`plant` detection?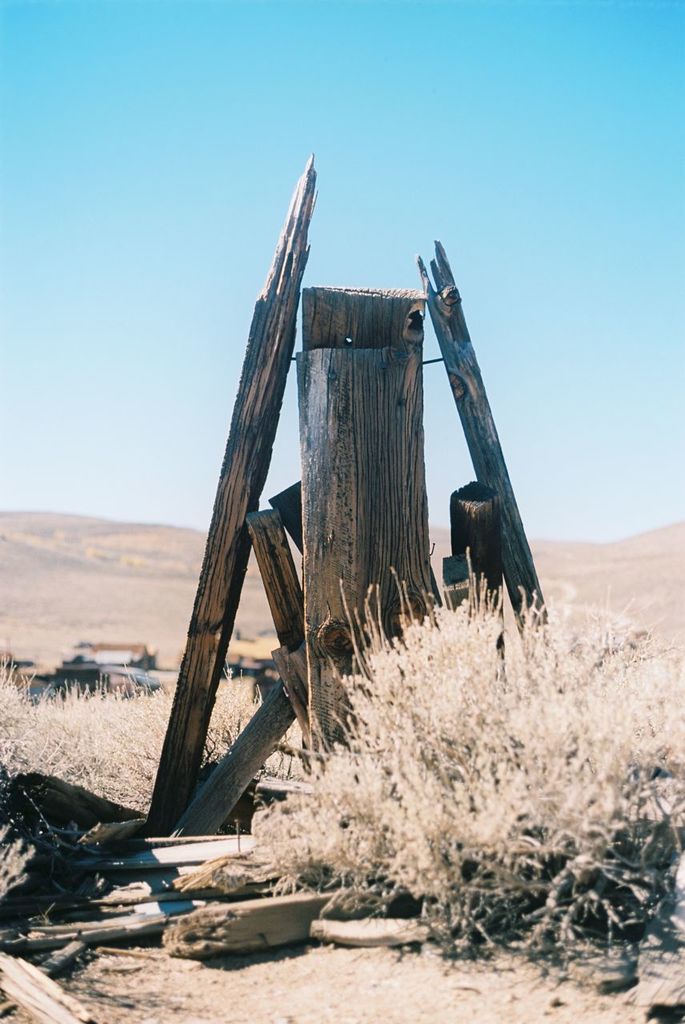
locate(247, 550, 684, 962)
